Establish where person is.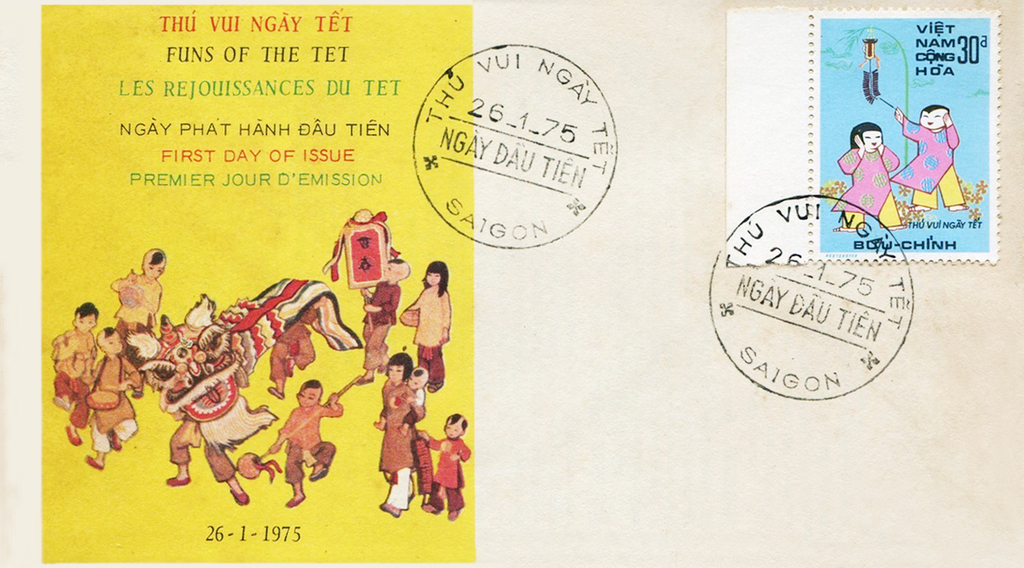
Established at [348, 259, 409, 395].
